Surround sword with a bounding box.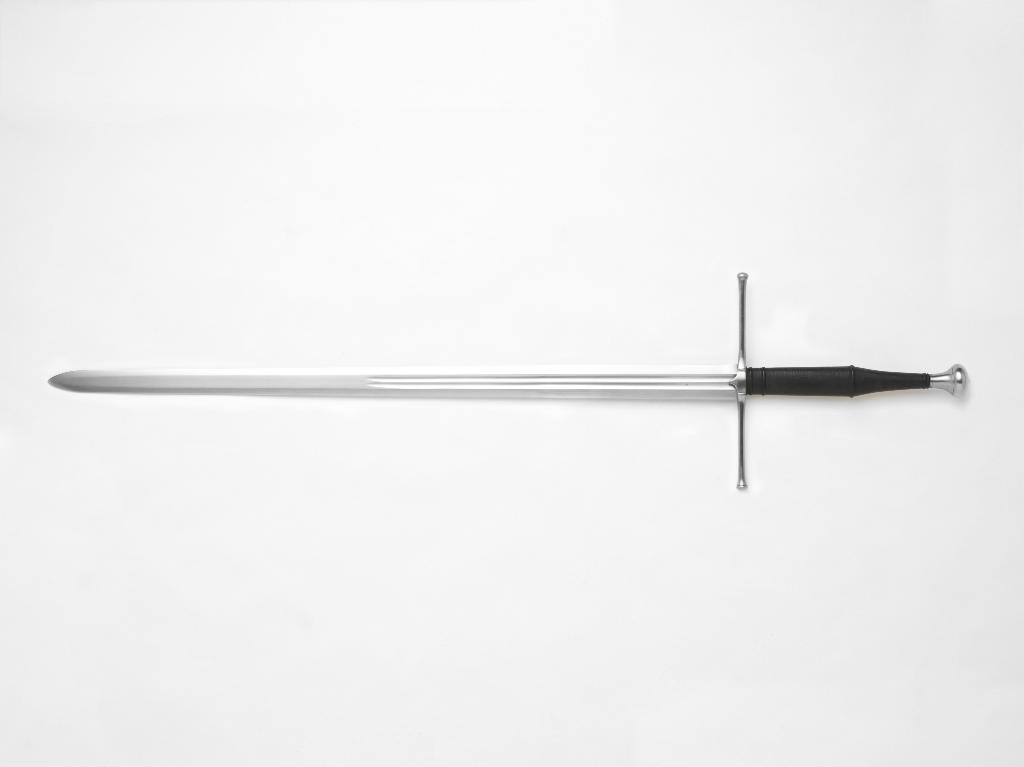
(x1=50, y1=271, x2=970, y2=486).
